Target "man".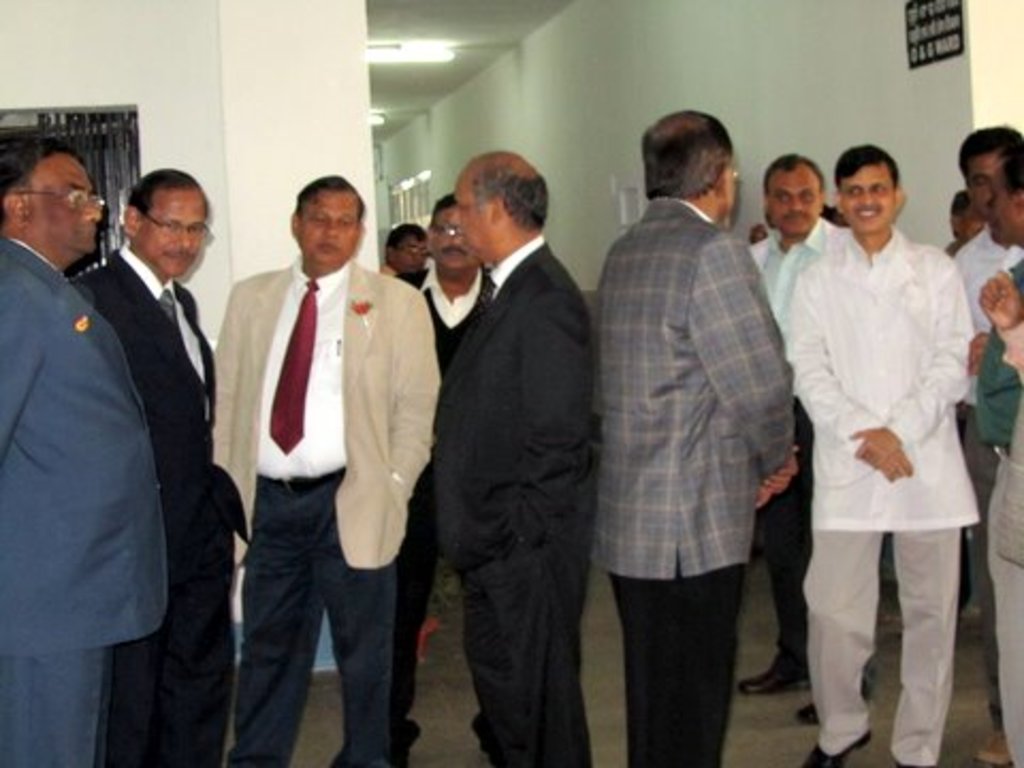
Target region: locate(0, 137, 171, 766).
